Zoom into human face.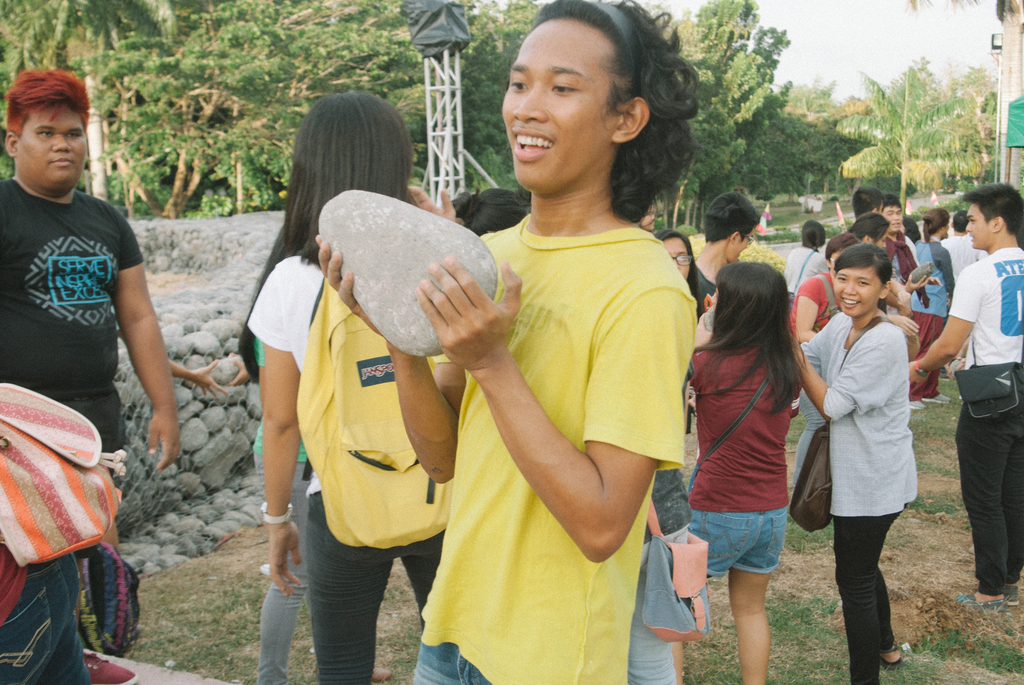
Zoom target: [x1=500, y1=19, x2=616, y2=193].
